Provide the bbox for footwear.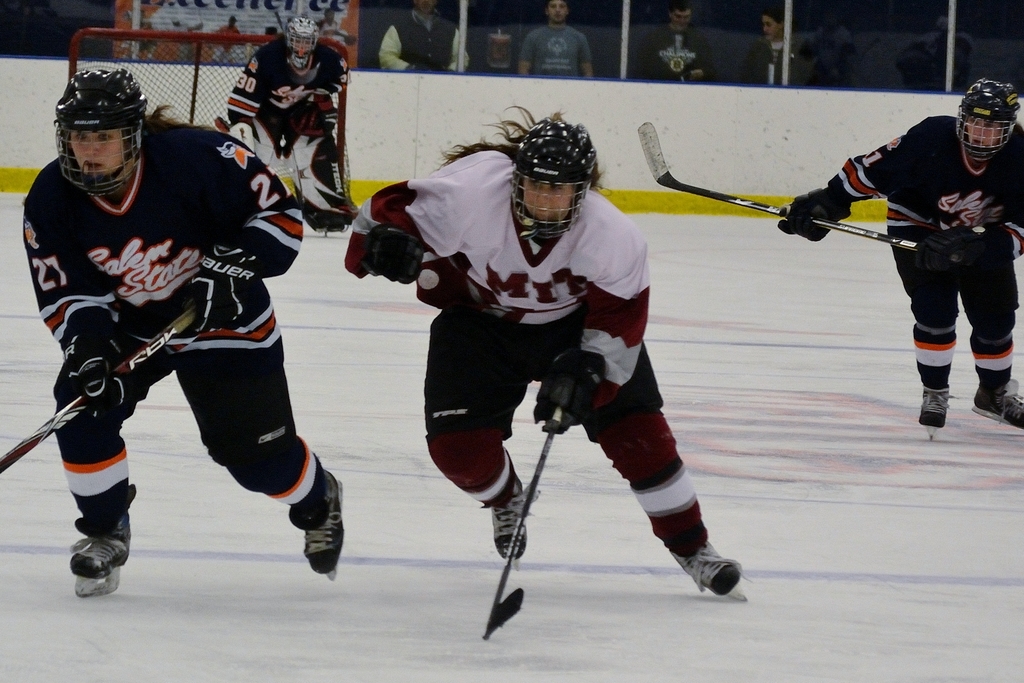
[left=67, top=513, right=129, bottom=596].
